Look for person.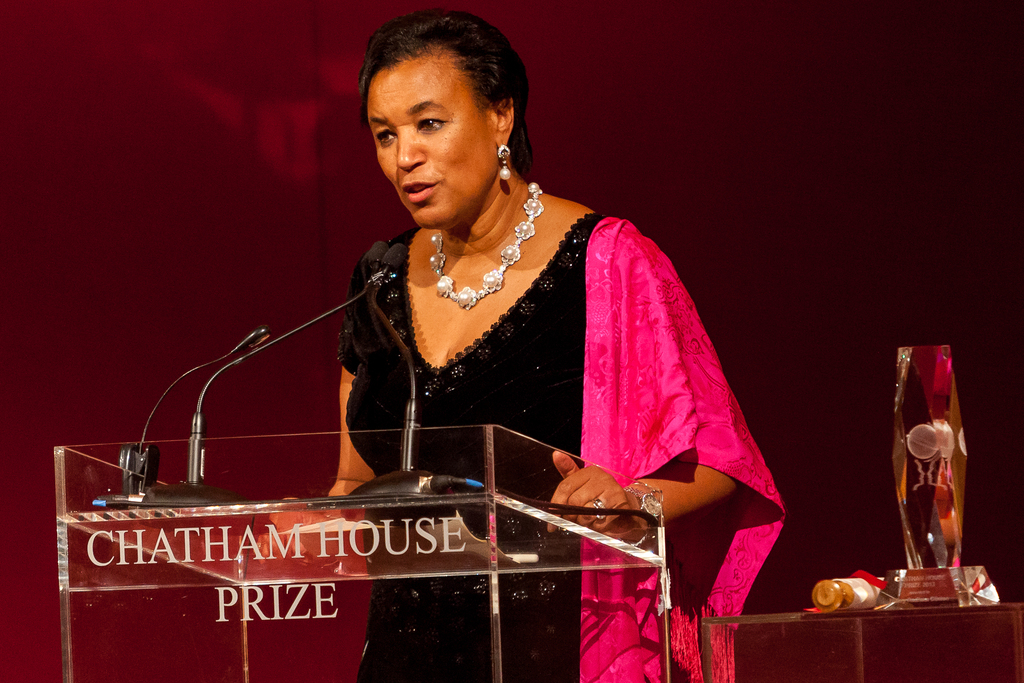
Found: x1=258, y1=12, x2=790, y2=682.
